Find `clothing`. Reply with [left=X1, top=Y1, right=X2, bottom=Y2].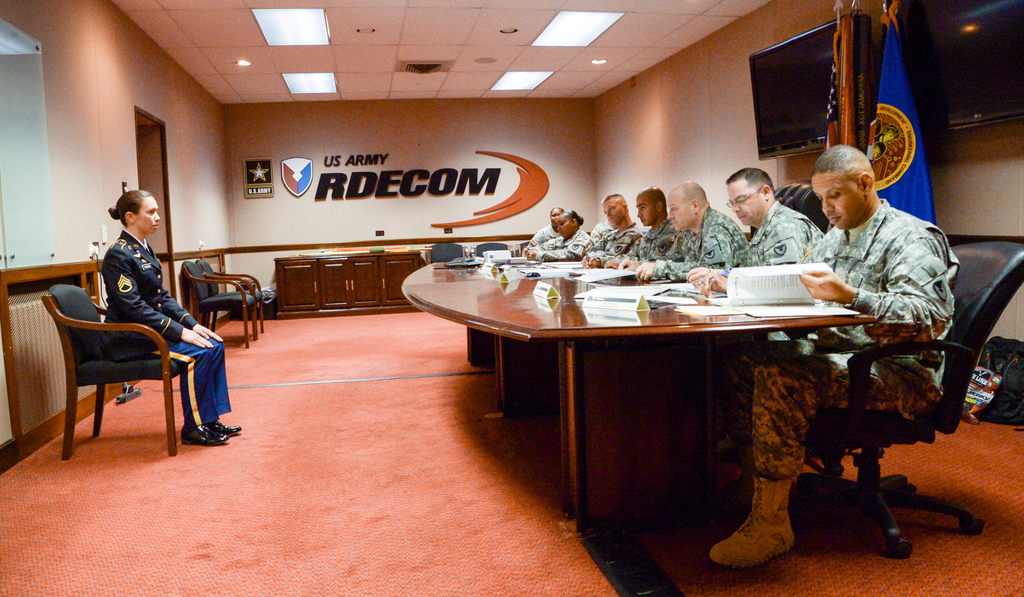
[left=522, top=226, right=563, bottom=247].
